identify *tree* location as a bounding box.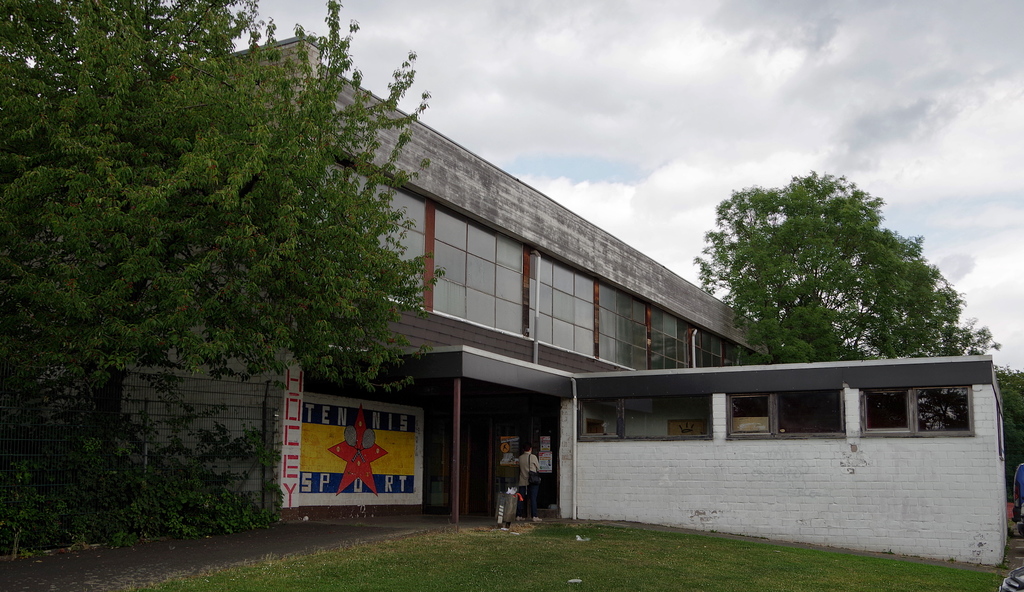
[left=3, top=0, right=451, bottom=472].
